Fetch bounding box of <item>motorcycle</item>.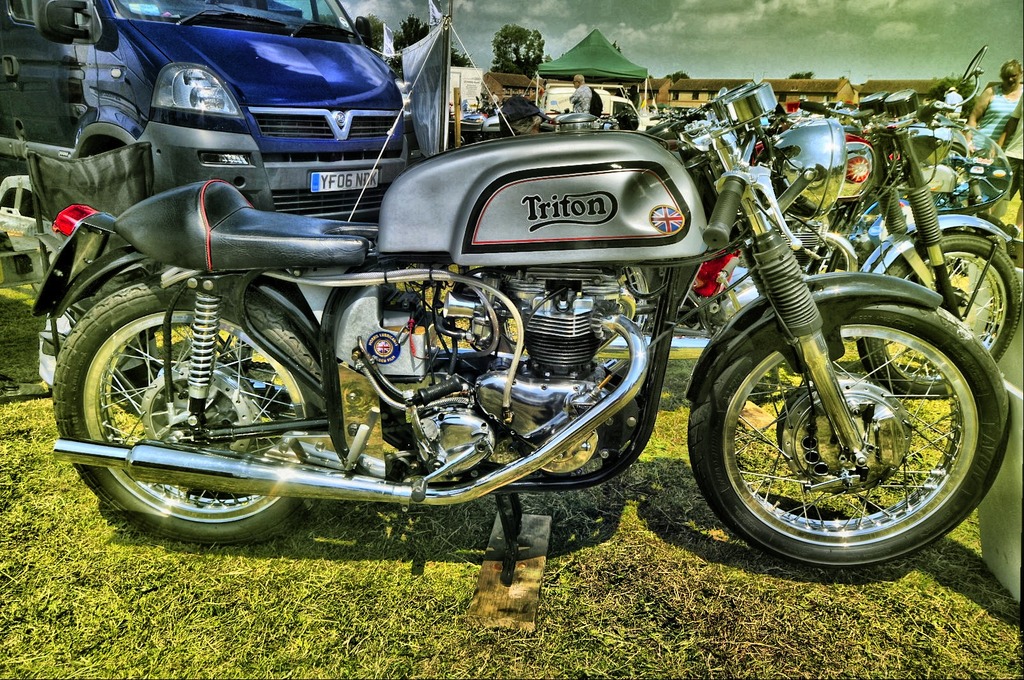
Bbox: left=445, top=109, right=508, bottom=146.
